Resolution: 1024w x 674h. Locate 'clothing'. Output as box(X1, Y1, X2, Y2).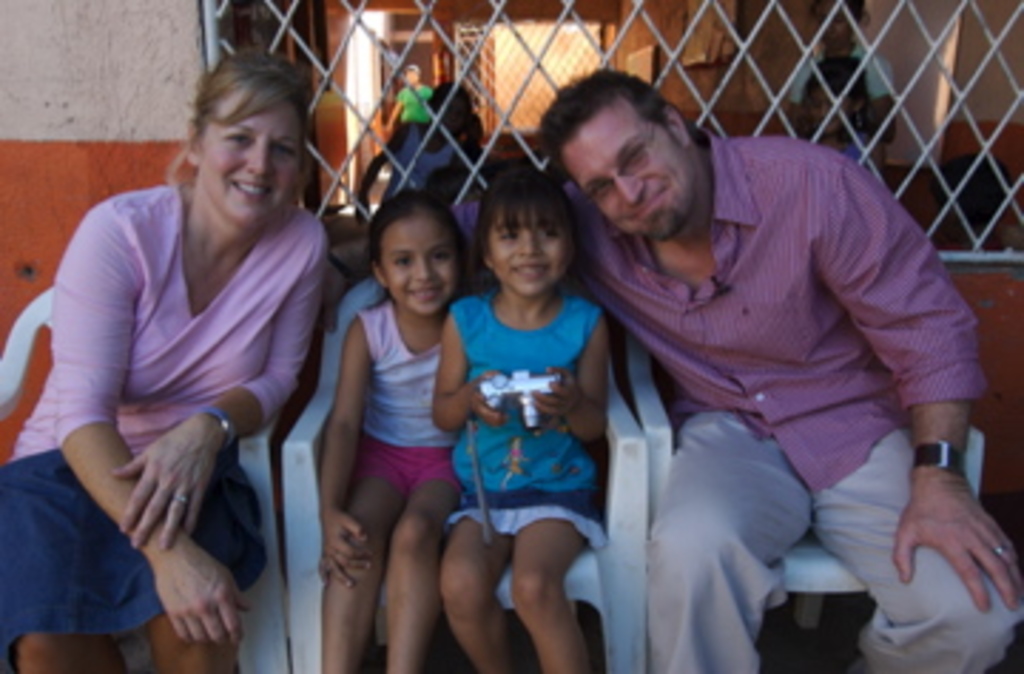
box(384, 114, 469, 202).
